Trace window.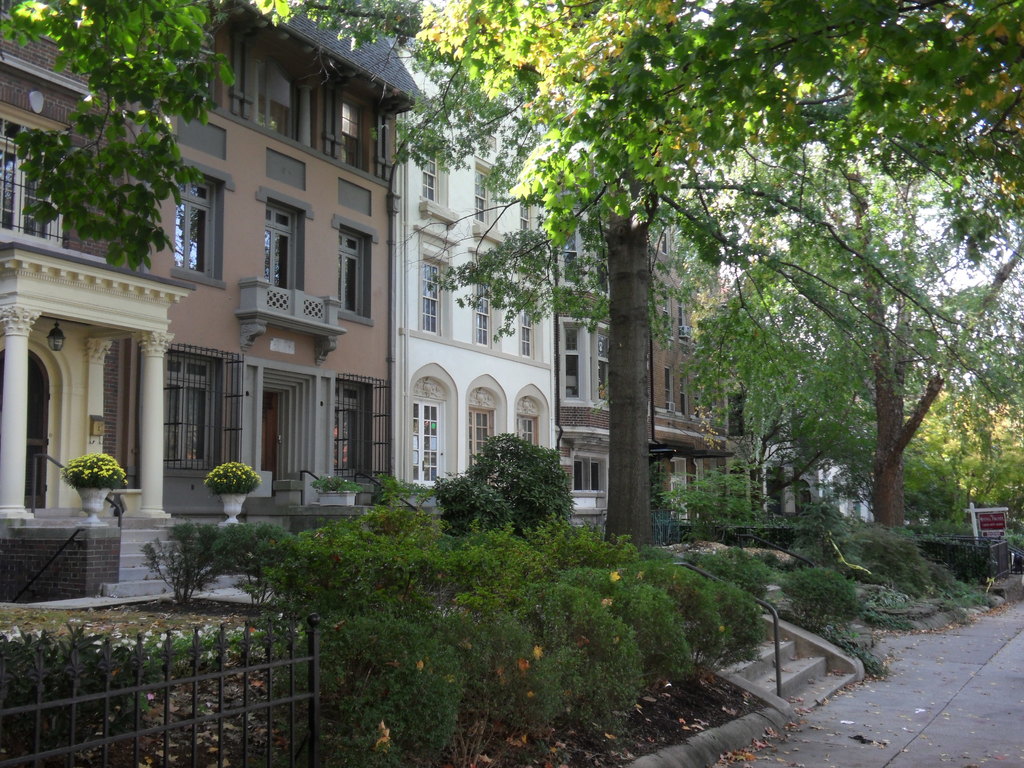
Traced to 664,365,672,408.
